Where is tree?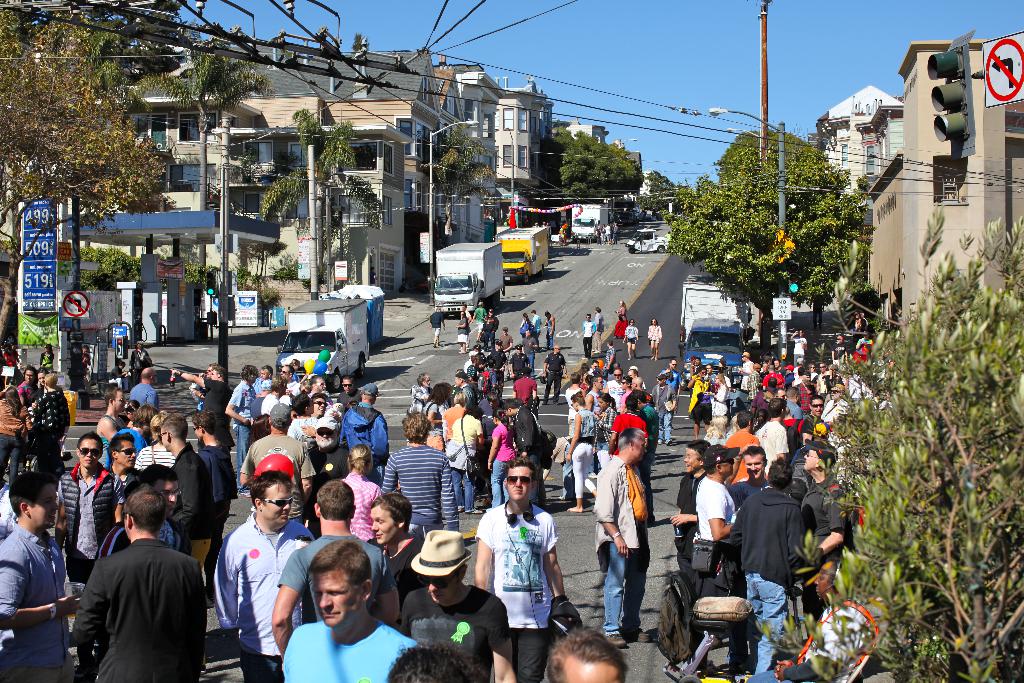
Rect(130, 38, 279, 210).
